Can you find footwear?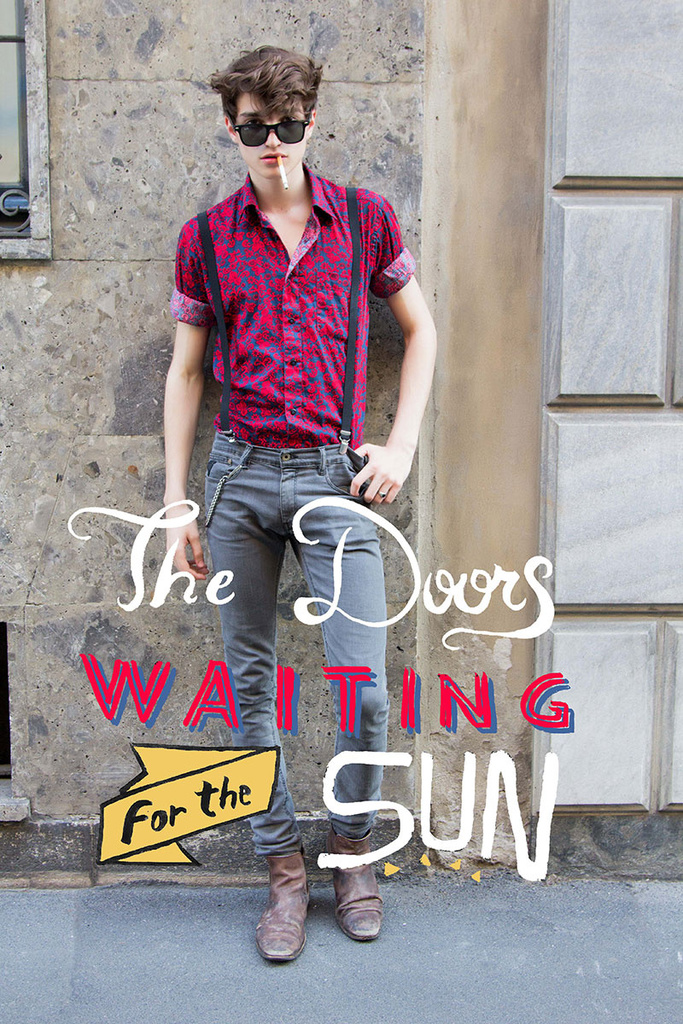
Yes, bounding box: select_region(256, 858, 319, 975).
